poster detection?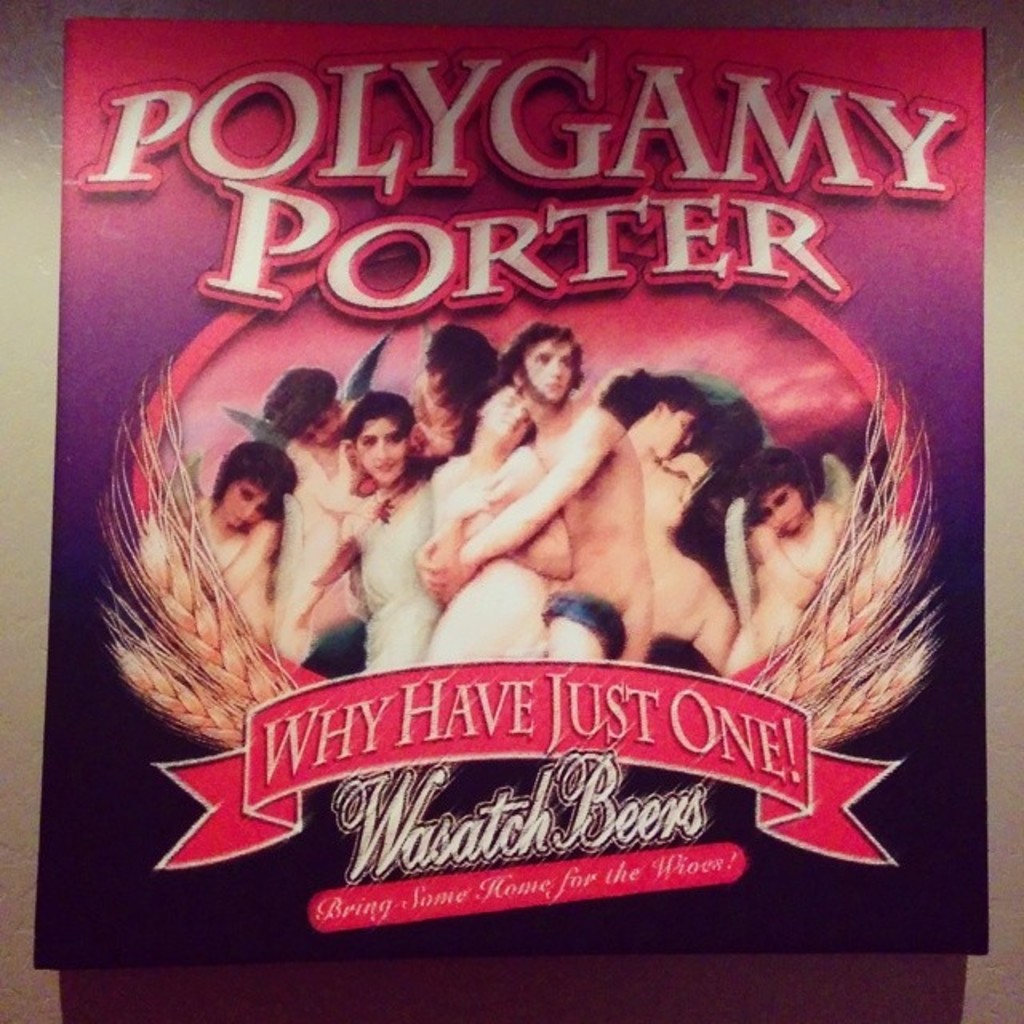
27/24/990/965
